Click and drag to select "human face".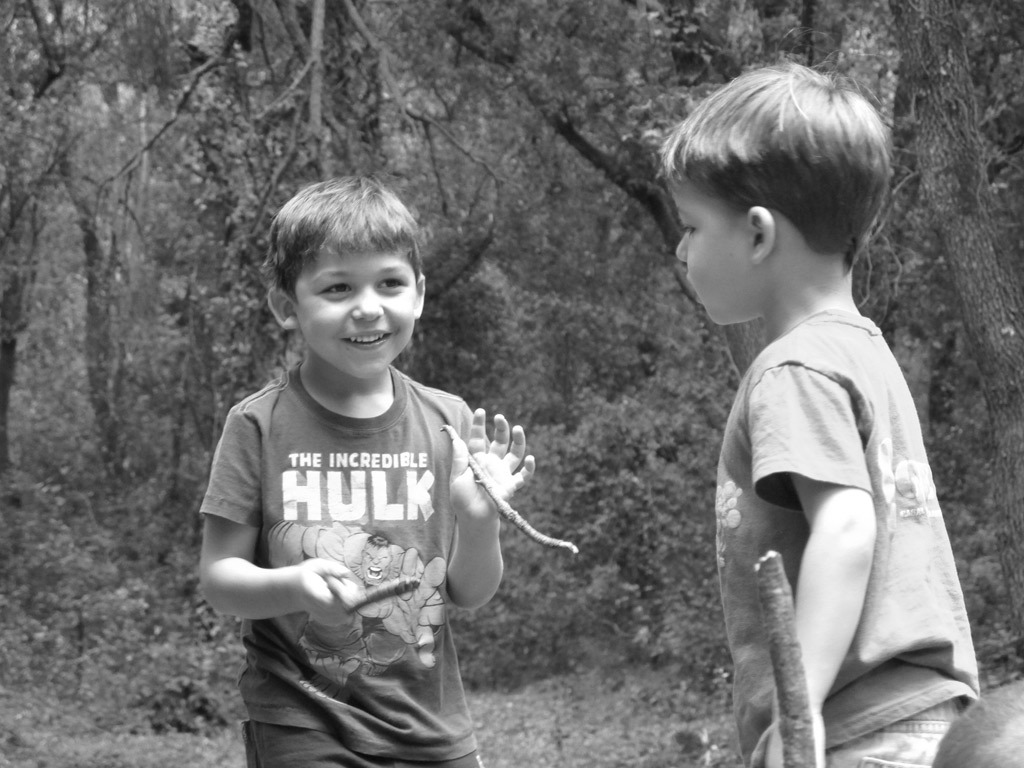
Selection: BBox(294, 228, 420, 379).
